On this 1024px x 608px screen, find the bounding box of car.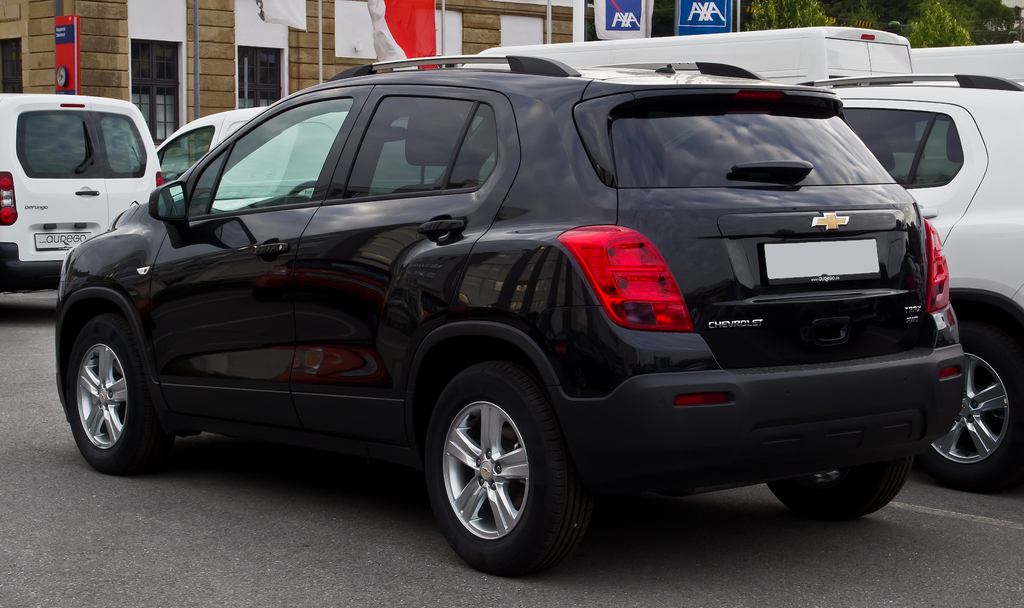
Bounding box: (662,73,1023,489).
